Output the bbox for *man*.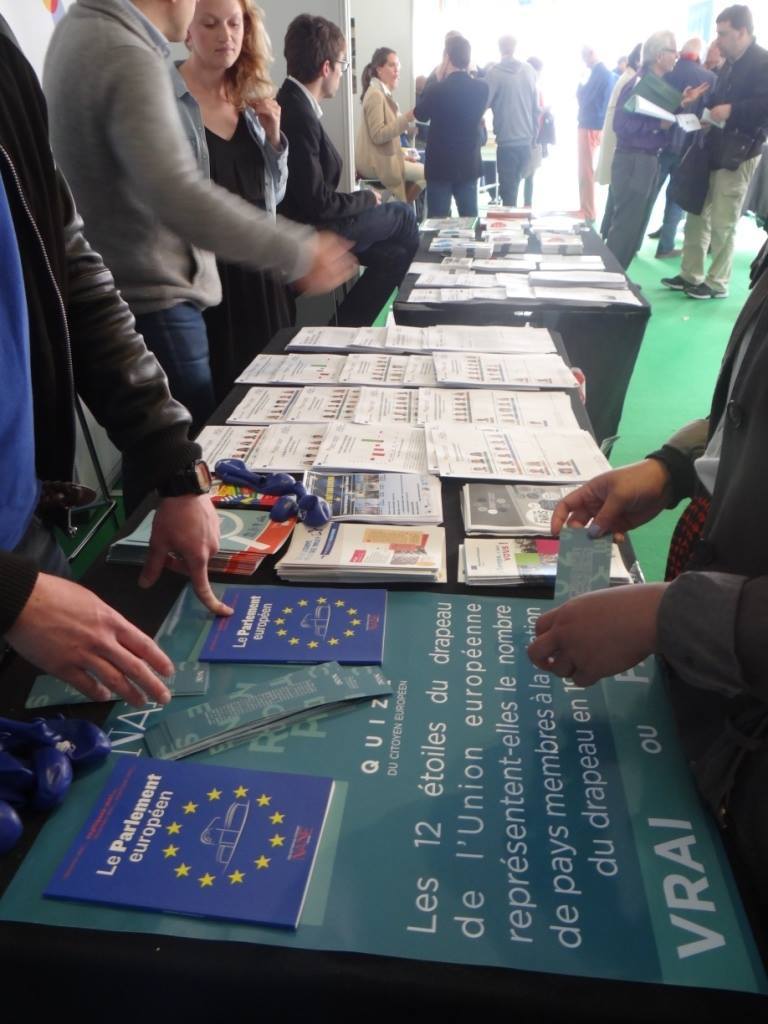
x1=424 y1=49 x2=500 y2=188.
